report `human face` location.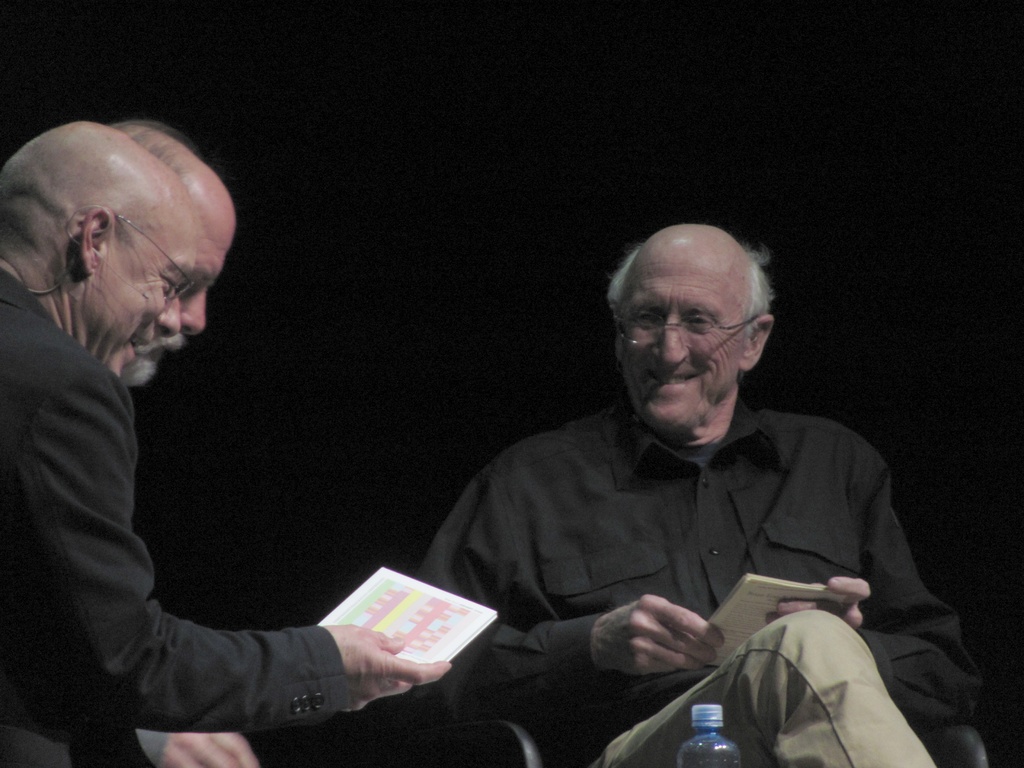
Report: rect(611, 255, 746, 435).
